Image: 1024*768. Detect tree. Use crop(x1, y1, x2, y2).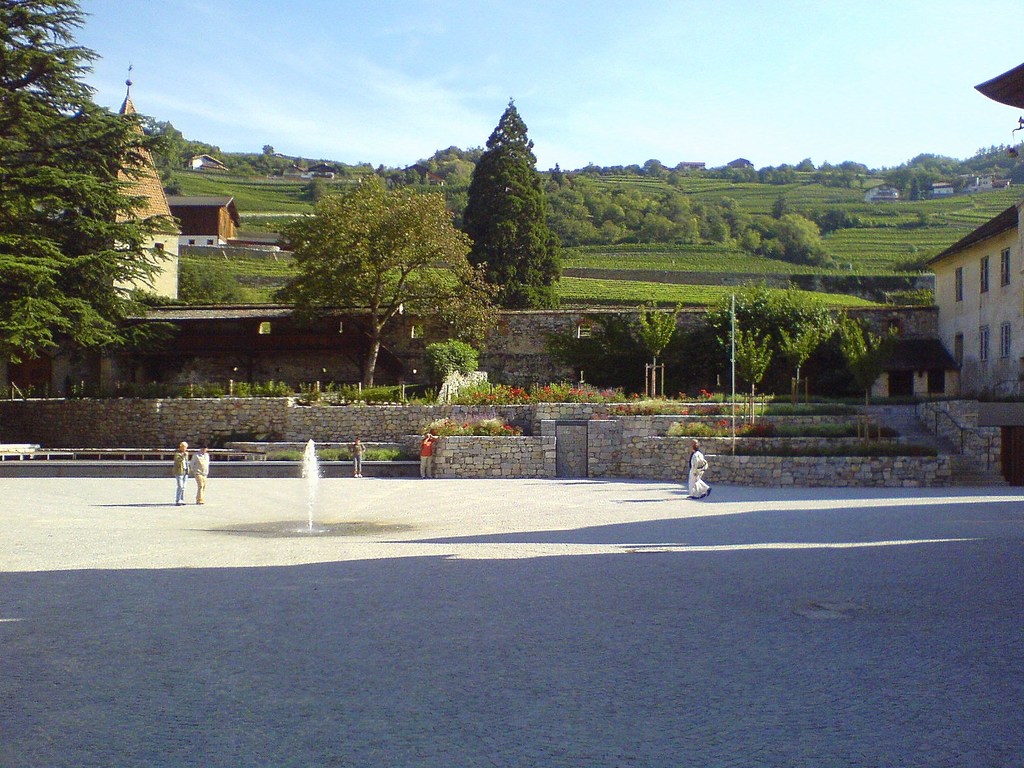
crop(708, 278, 771, 378).
